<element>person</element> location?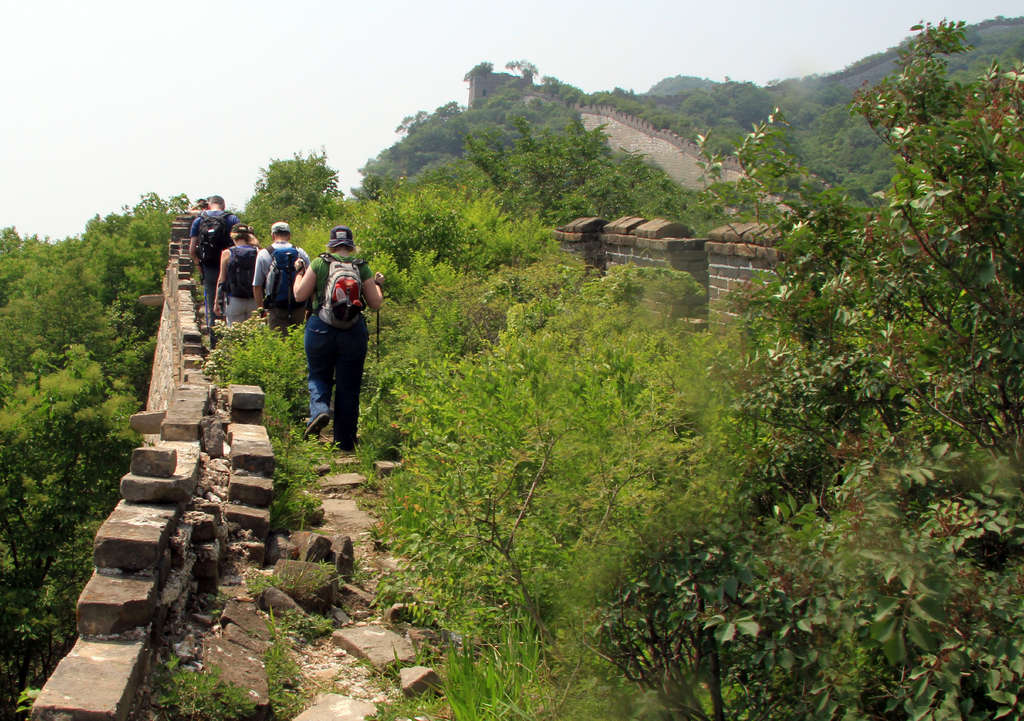
box(214, 226, 259, 327)
